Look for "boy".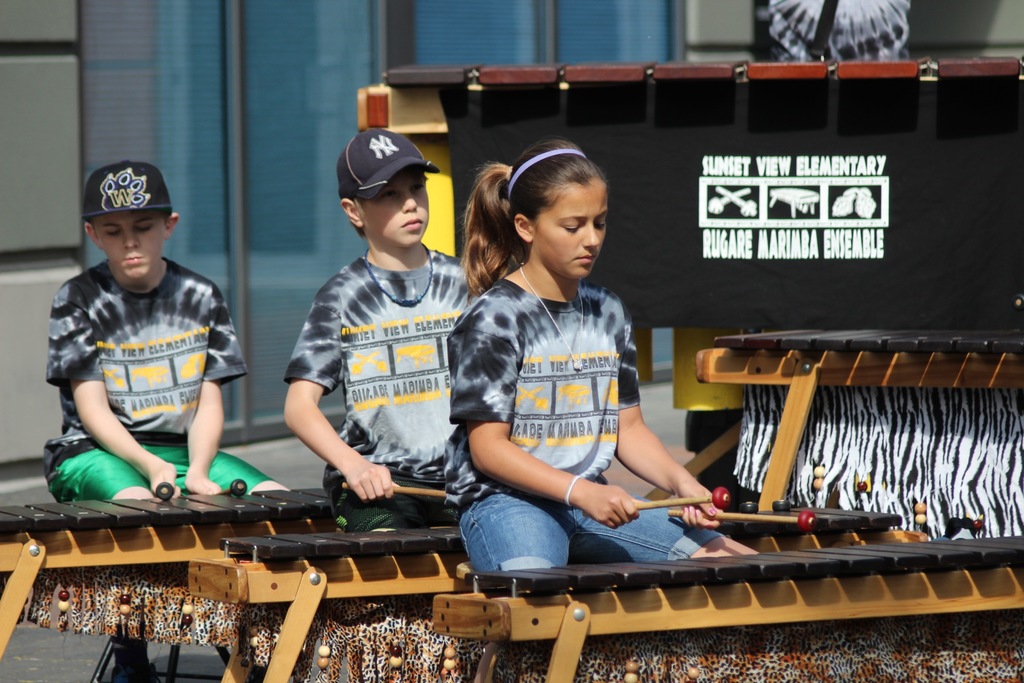
Found: box(279, 129, 469, 534).
